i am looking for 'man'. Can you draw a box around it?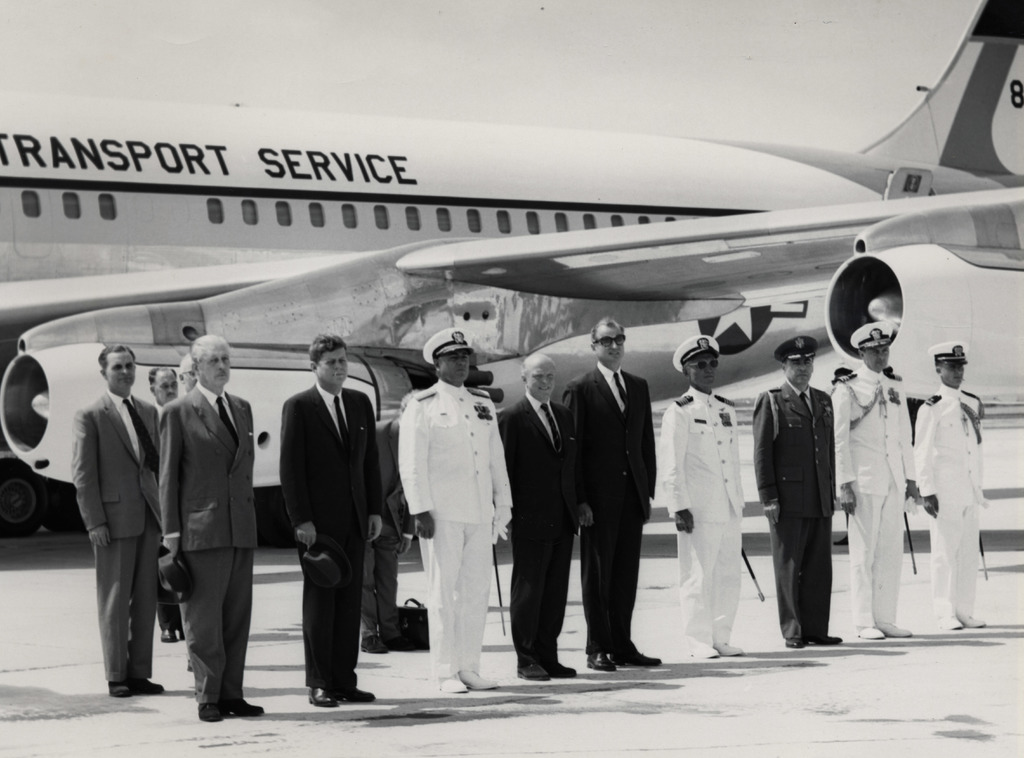
Sure, the bounding box is (401, 329, 511, 697).
